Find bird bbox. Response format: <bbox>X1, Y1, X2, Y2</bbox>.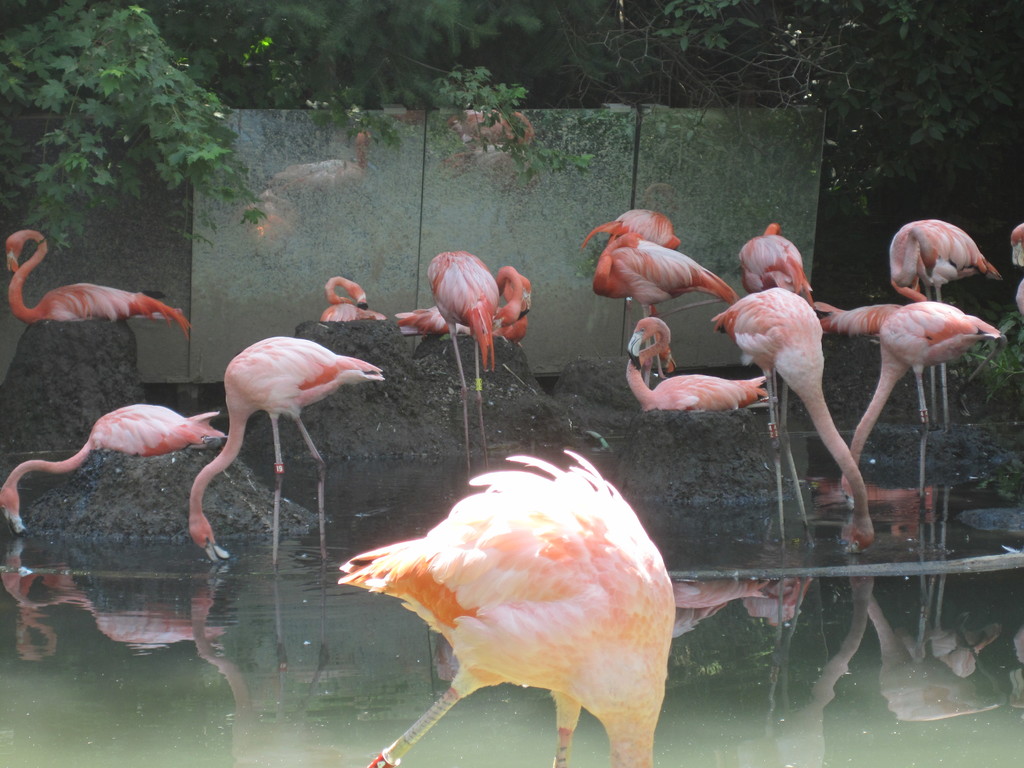
<bbox>396, 260, 532, 339</bbox>.
